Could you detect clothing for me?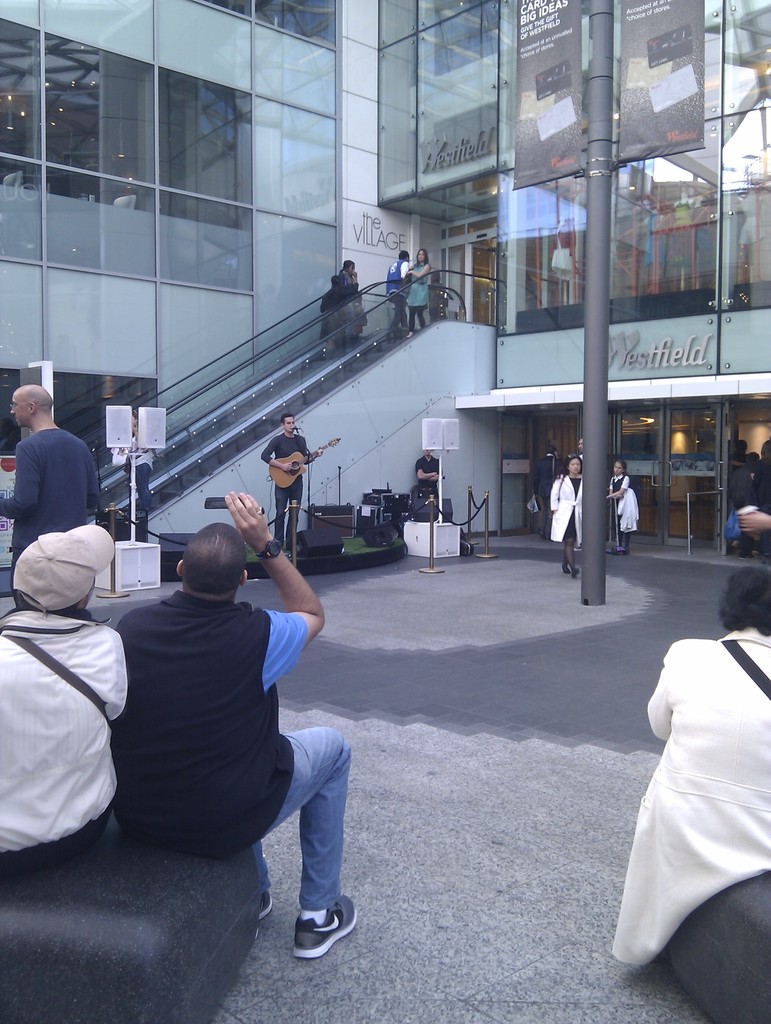
Detection result: (416, 454, 442, 492).
